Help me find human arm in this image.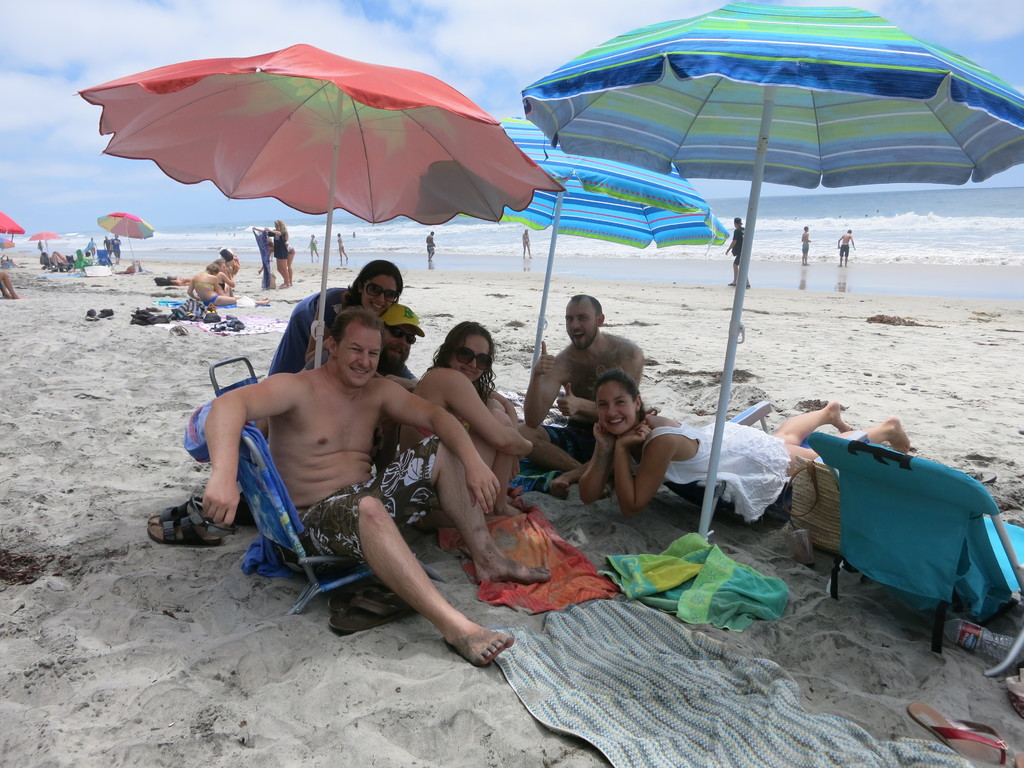
Found it: [x1=475, y1=378, x2=521, y2=482].
